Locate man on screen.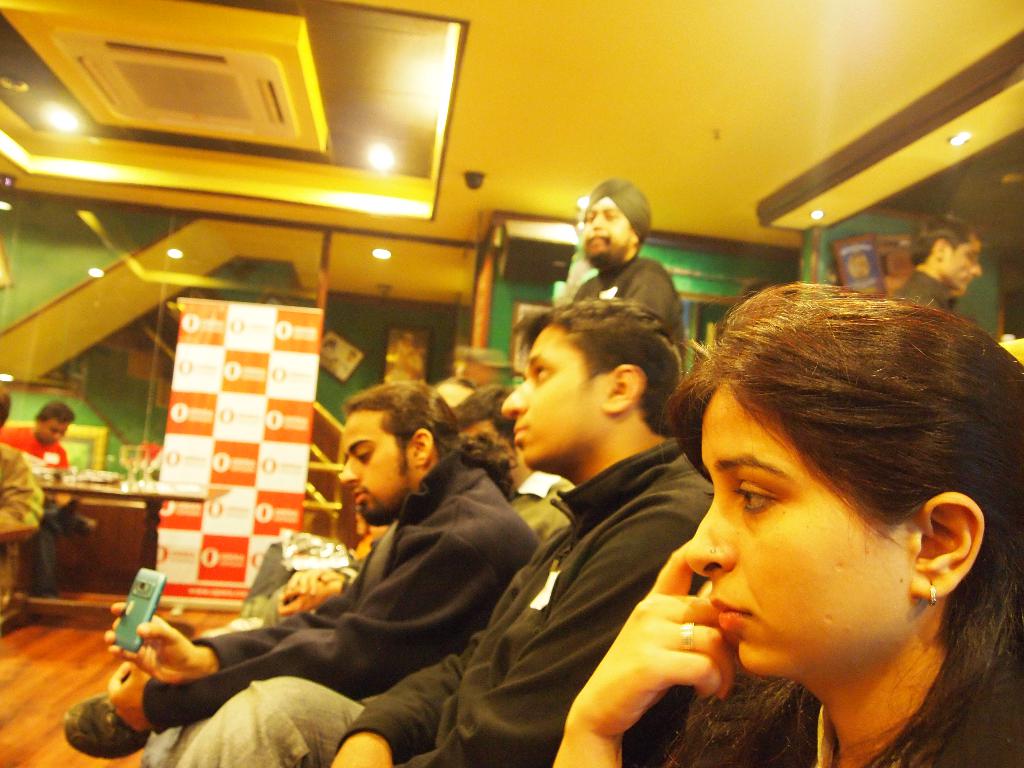
On screen at Rect(0, 396, 97, 597).
